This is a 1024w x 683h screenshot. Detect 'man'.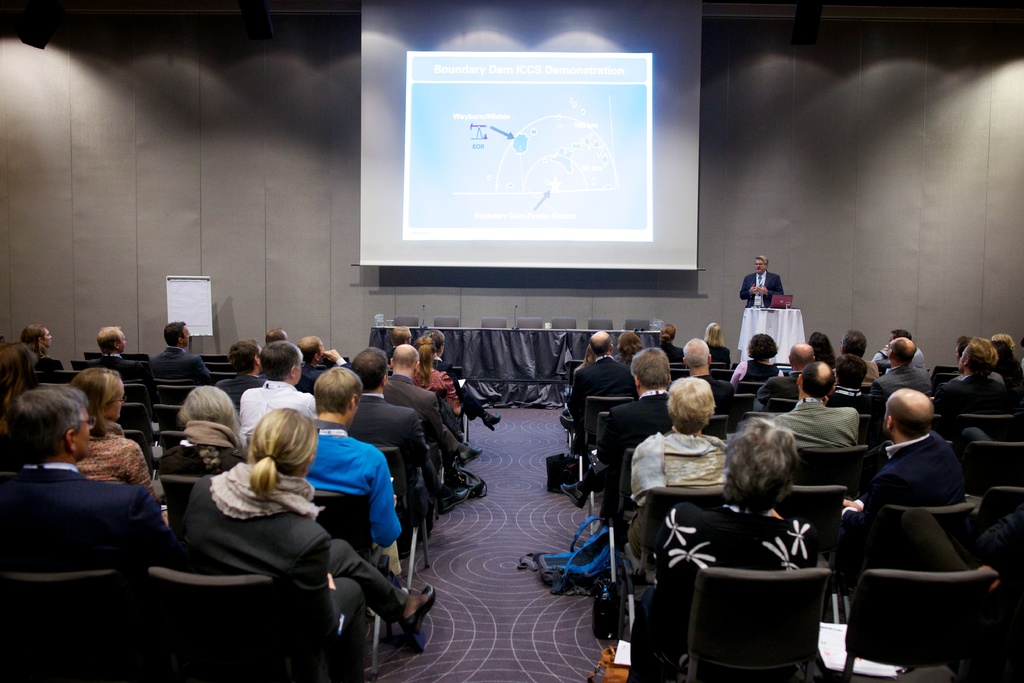
Rect(307, 366, 404, 575).
